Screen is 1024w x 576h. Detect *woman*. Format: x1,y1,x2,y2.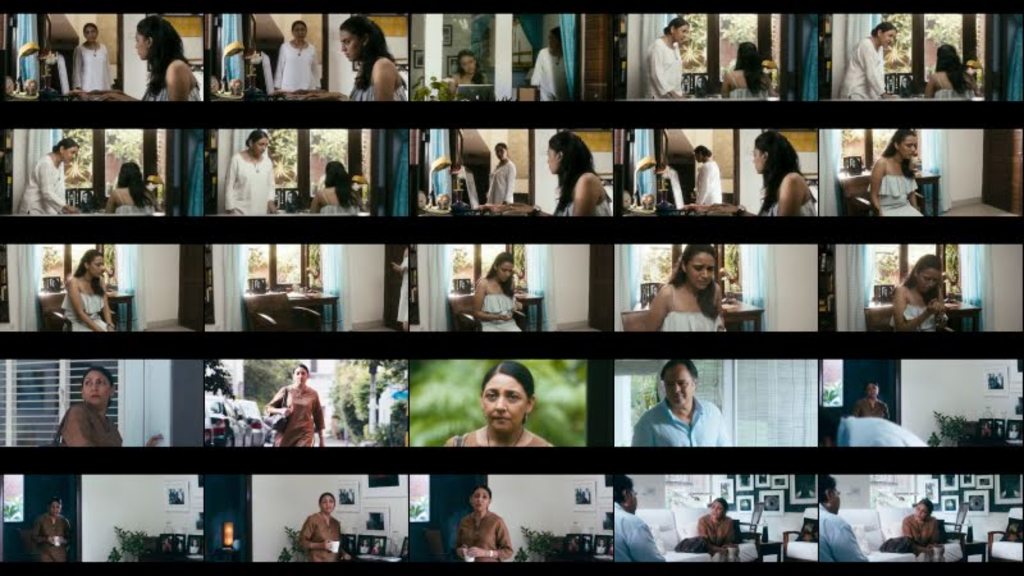
890,253,950,335.
